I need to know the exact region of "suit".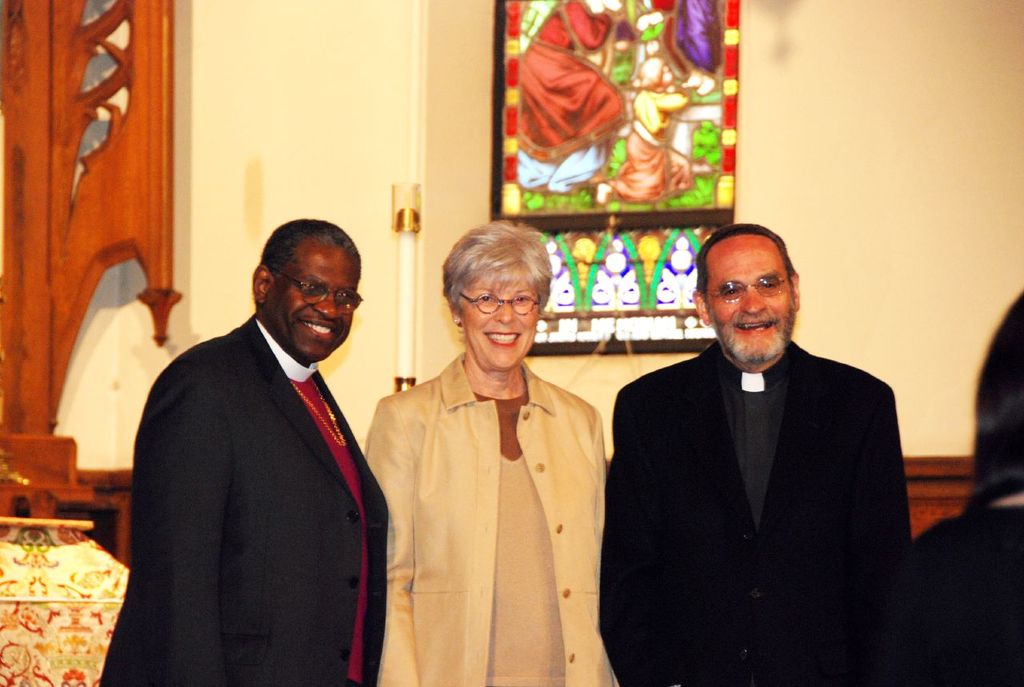
Region: (117,222,405,685).
